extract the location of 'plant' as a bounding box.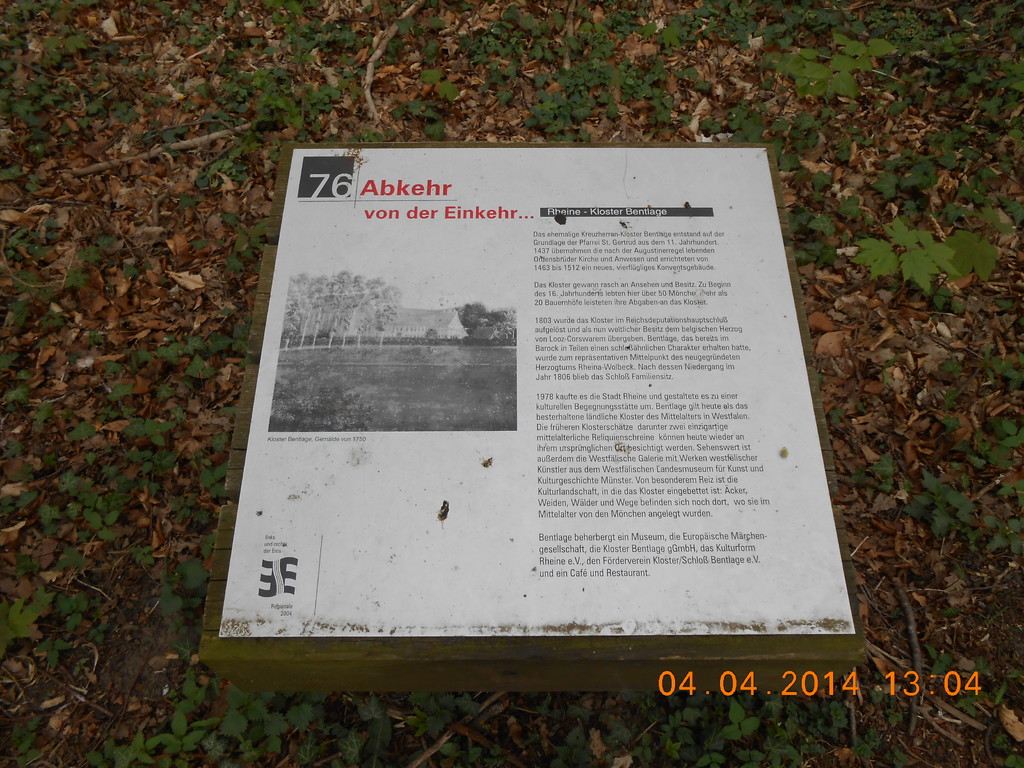
region(895, 467, 980, 540).
